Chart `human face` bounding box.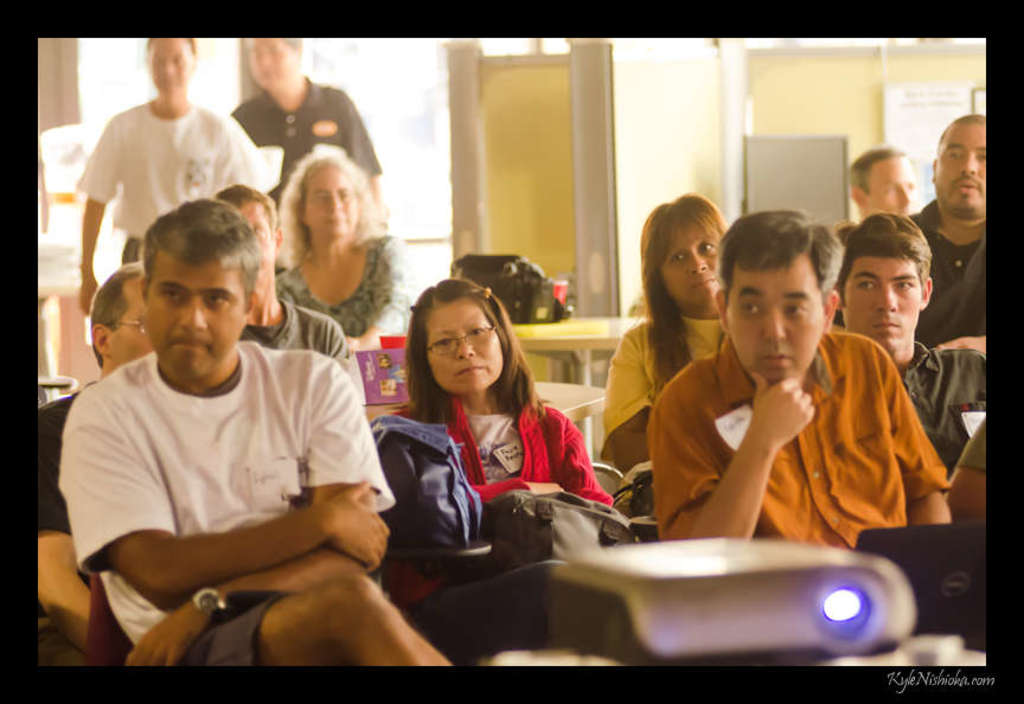
Charted: detection(143, 264, 244, 378).
